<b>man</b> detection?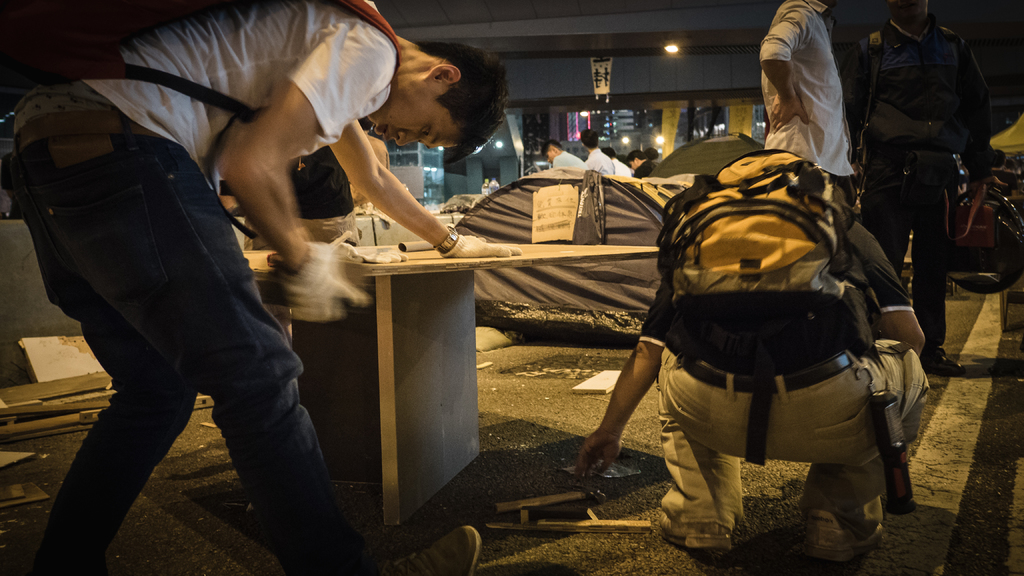
{"left": 29, "top": 24, "right": 472, "bottom": 554}
